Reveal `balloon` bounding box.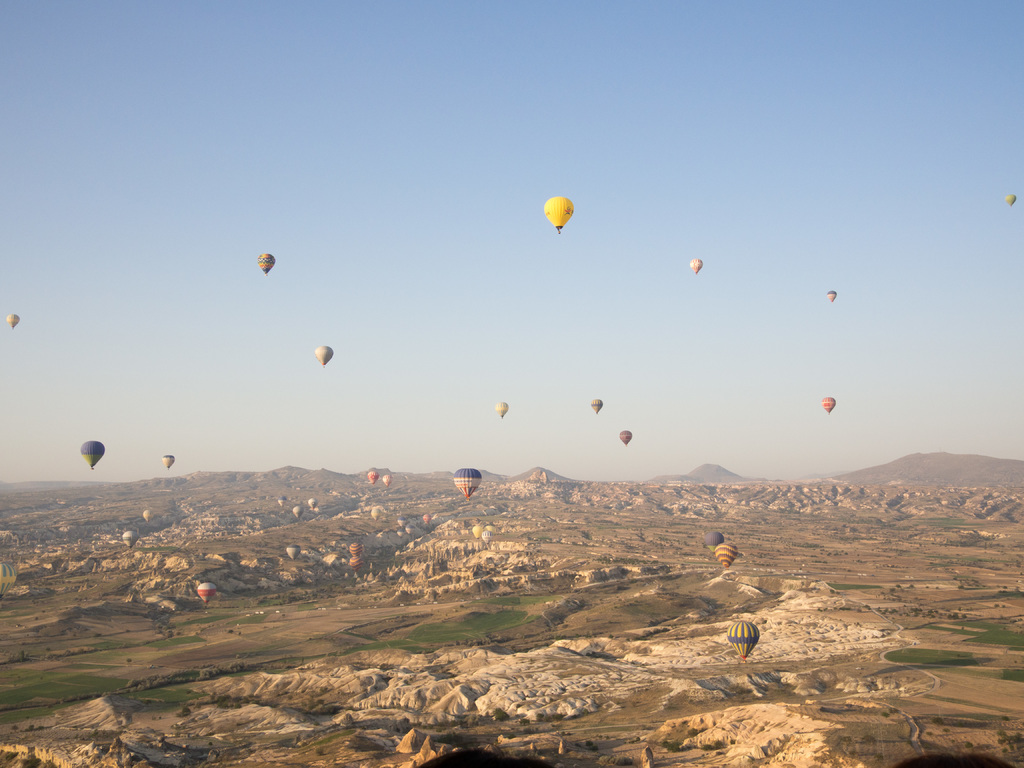
Revealed: left=163, top=452, right=175, bottom=468.
